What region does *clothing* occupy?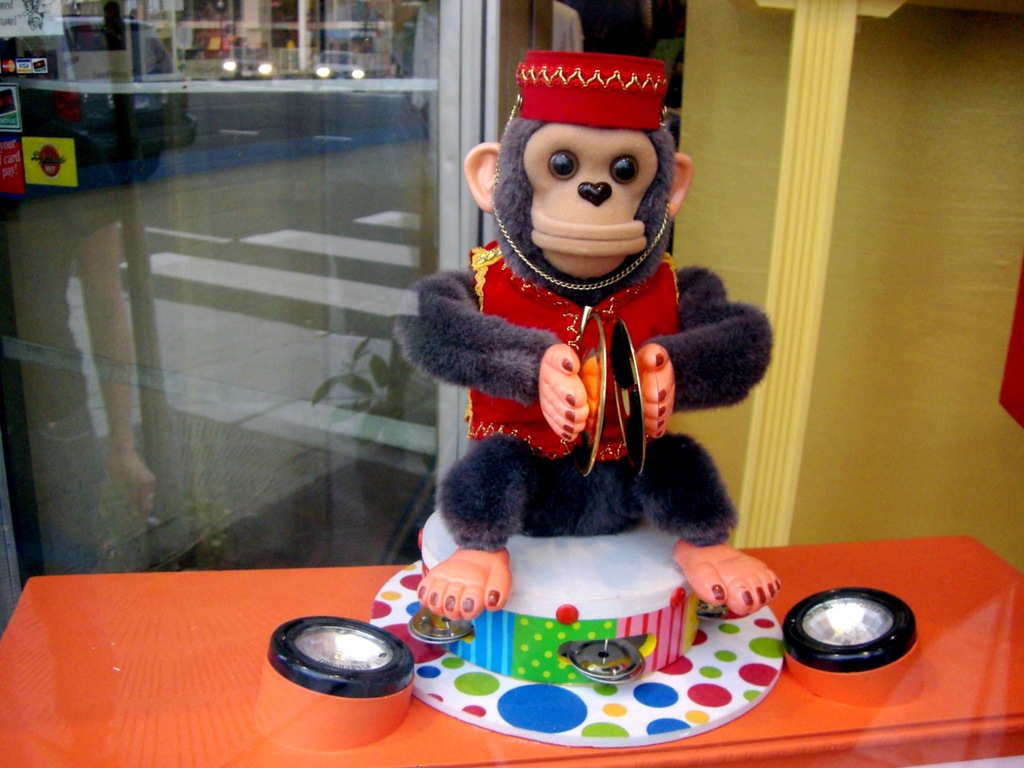
x1=463, y1=253, x2=672, y2=458.
